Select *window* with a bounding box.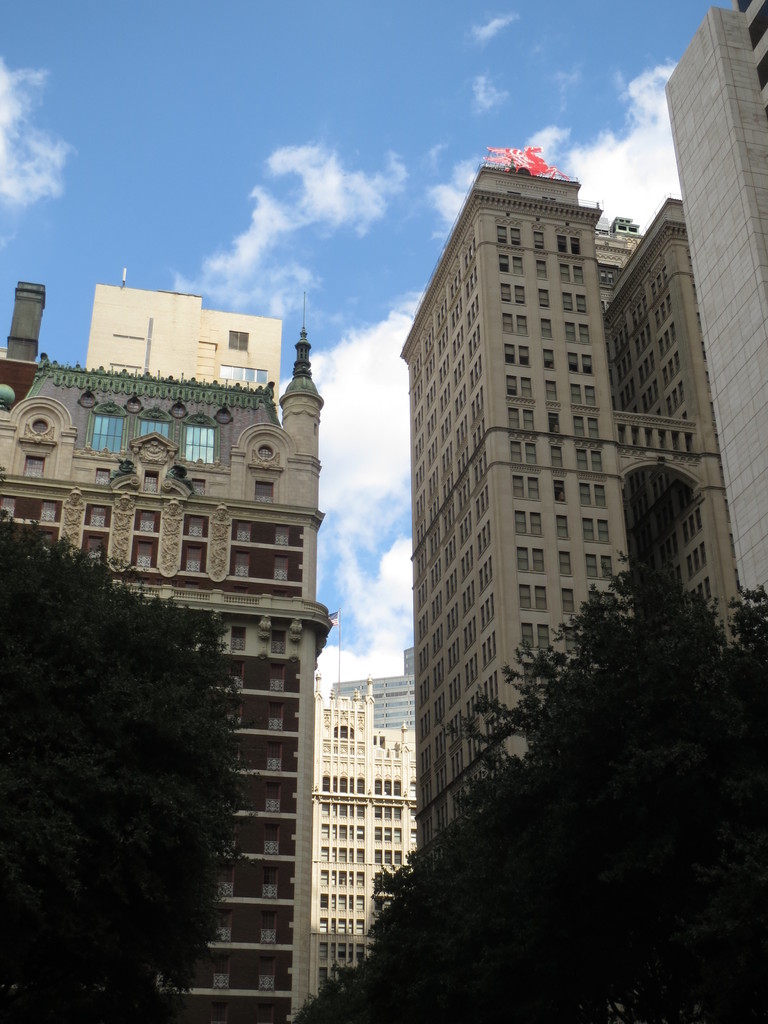
select_region(83, 506, 111, 527).
